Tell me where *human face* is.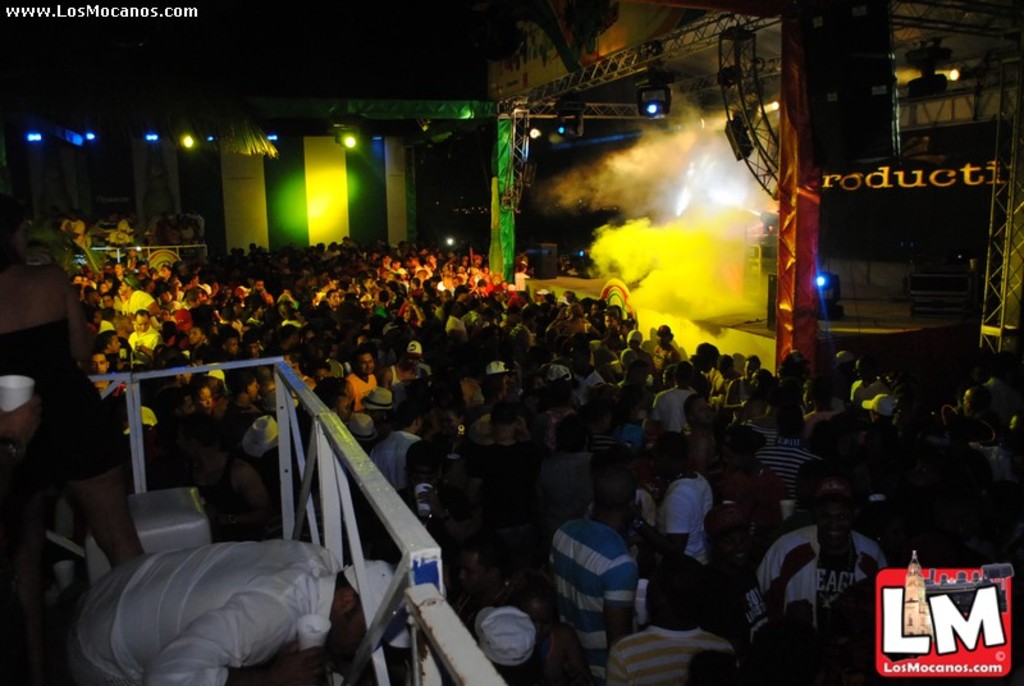
*human face* is at pyautogui.locateOnScreen(193, 388, 212, 417).
